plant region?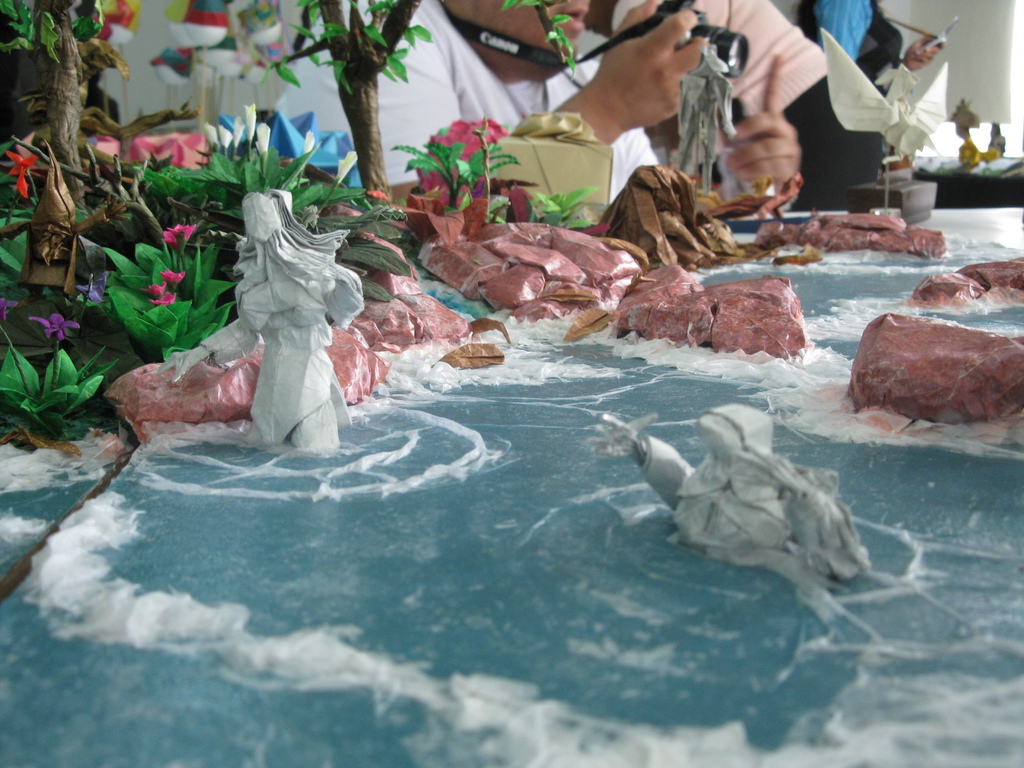
531 173 597 232
